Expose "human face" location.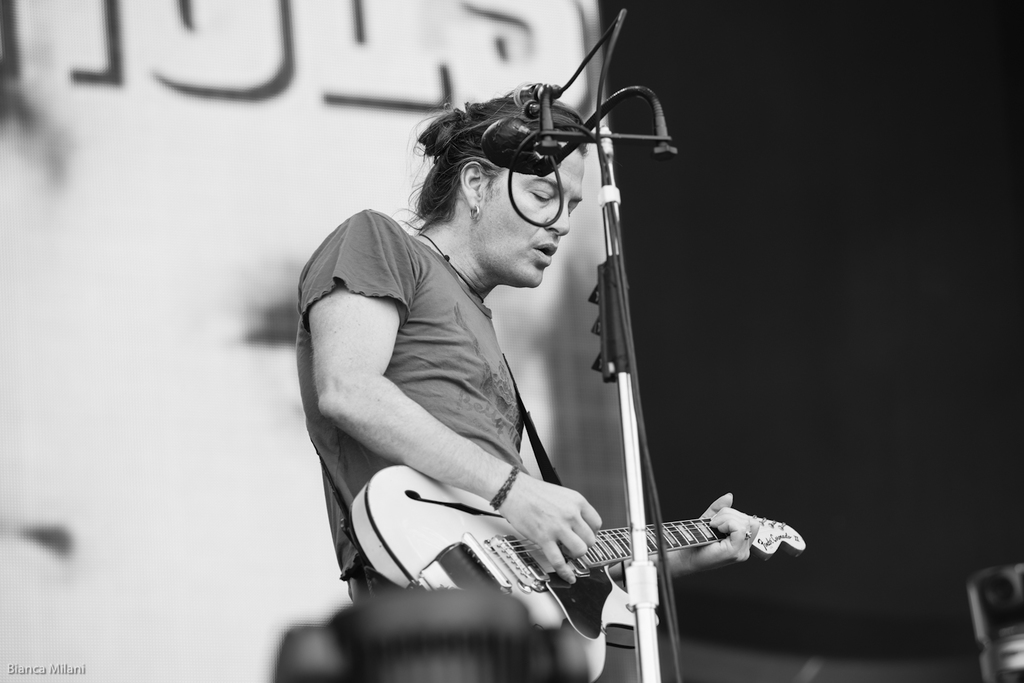
Exposed at bbox(477, 143, 582, 287).
